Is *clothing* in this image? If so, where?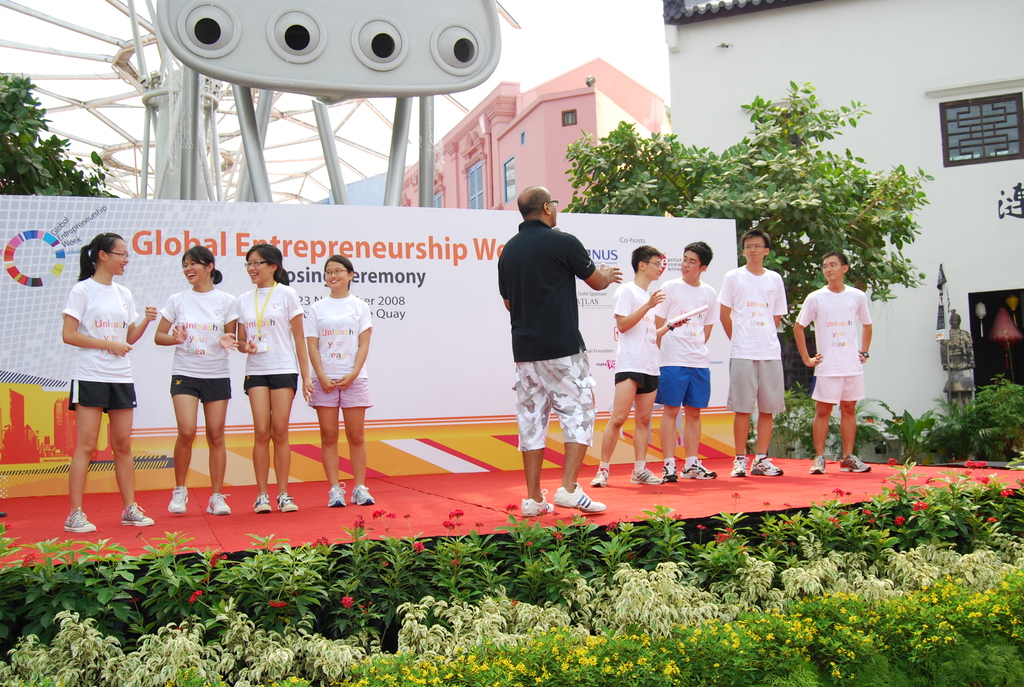
Yes, at detection(717, 260, 790, 418).
